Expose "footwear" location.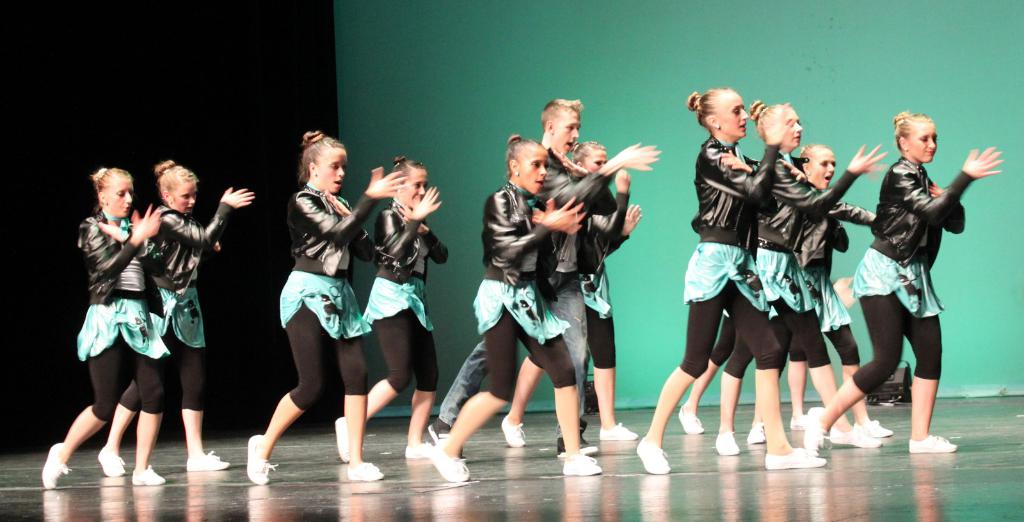
Exposed at [x1=346, y1=466, x2=373, y2=482].
